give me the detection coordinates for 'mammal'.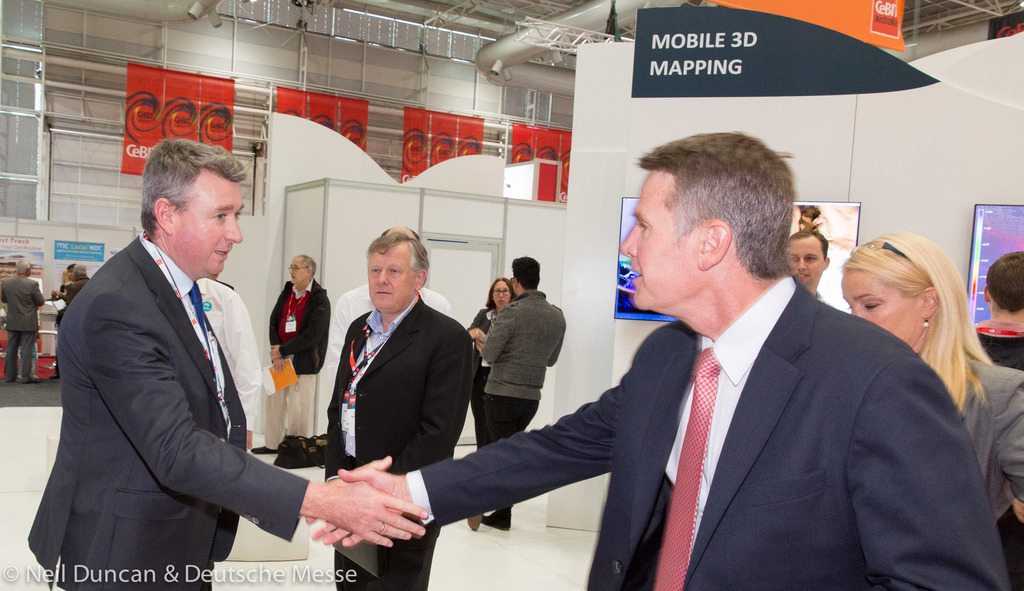
detection(467, 274, 518, 417).
